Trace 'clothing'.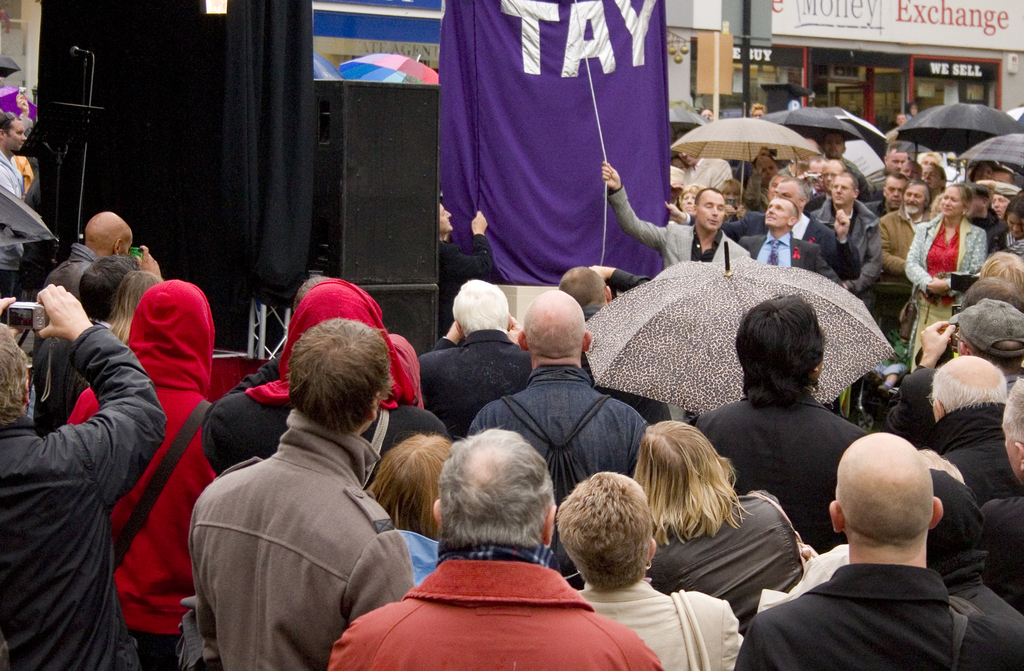
Traced to (x1=476, y1=359, x2=657, y2=538).
